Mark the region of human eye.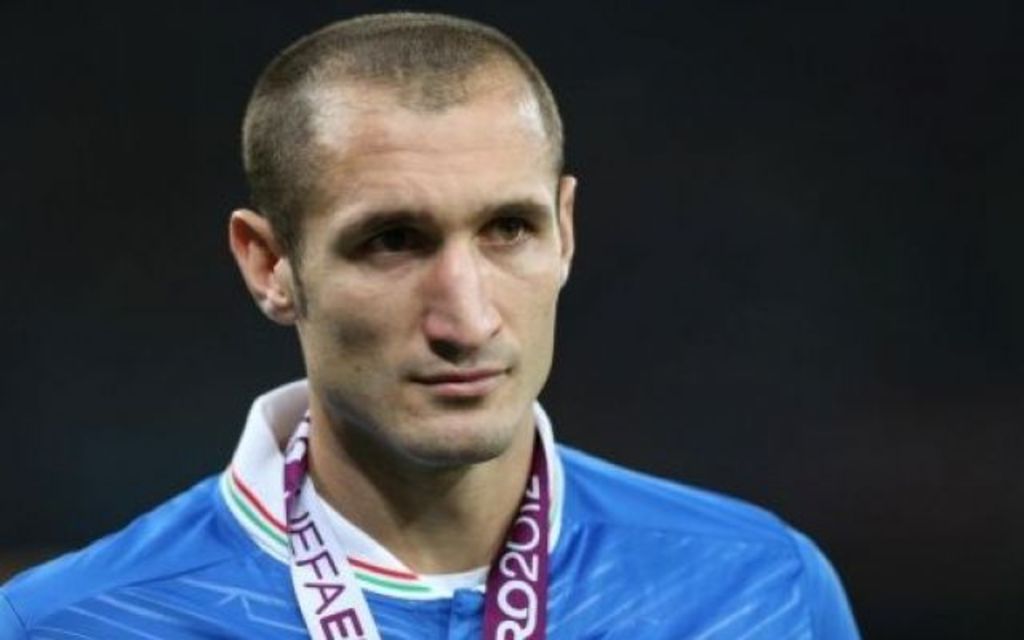
Region: (x1=475, y1=214, x2=539, y2=246).
